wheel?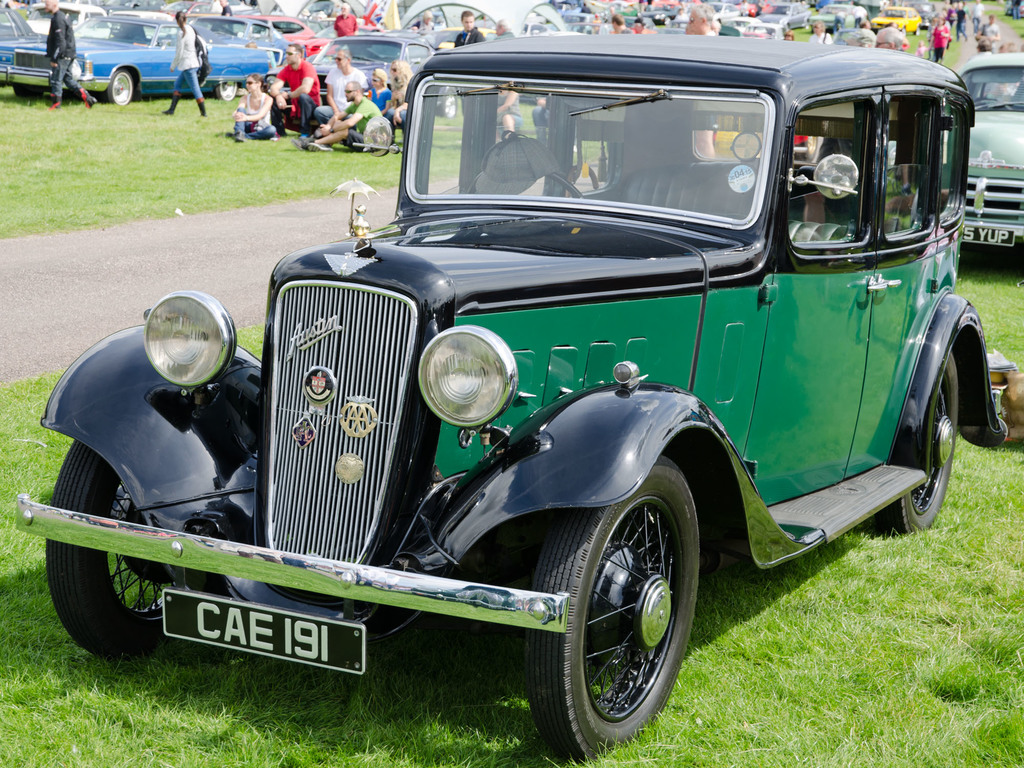
<region>870, 344, 961, 537</region>
